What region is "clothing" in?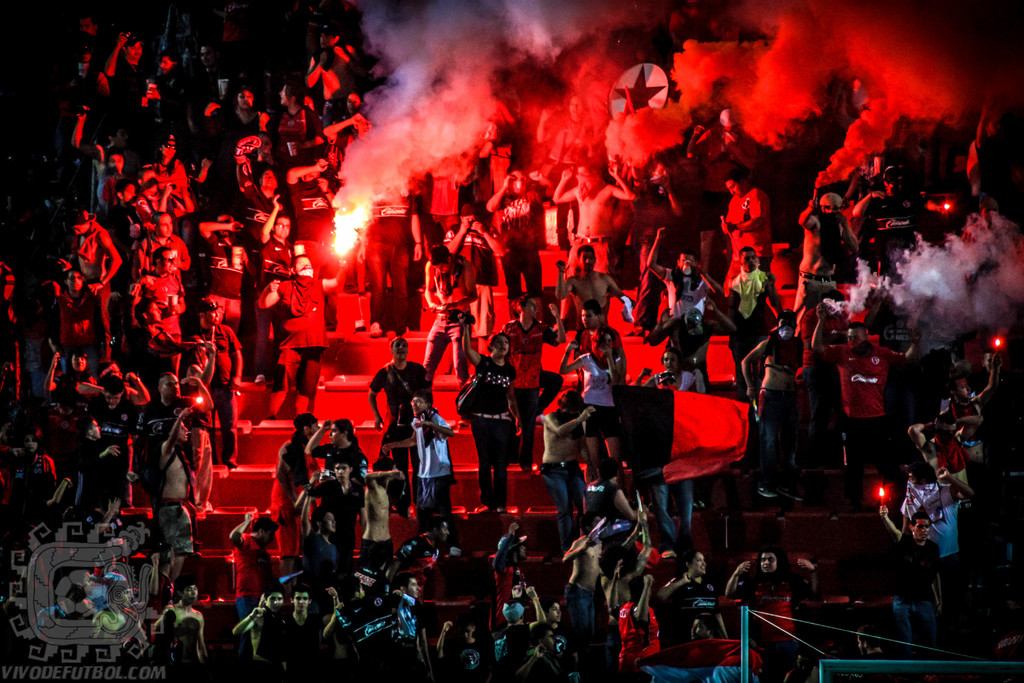
223 107 268 160.
